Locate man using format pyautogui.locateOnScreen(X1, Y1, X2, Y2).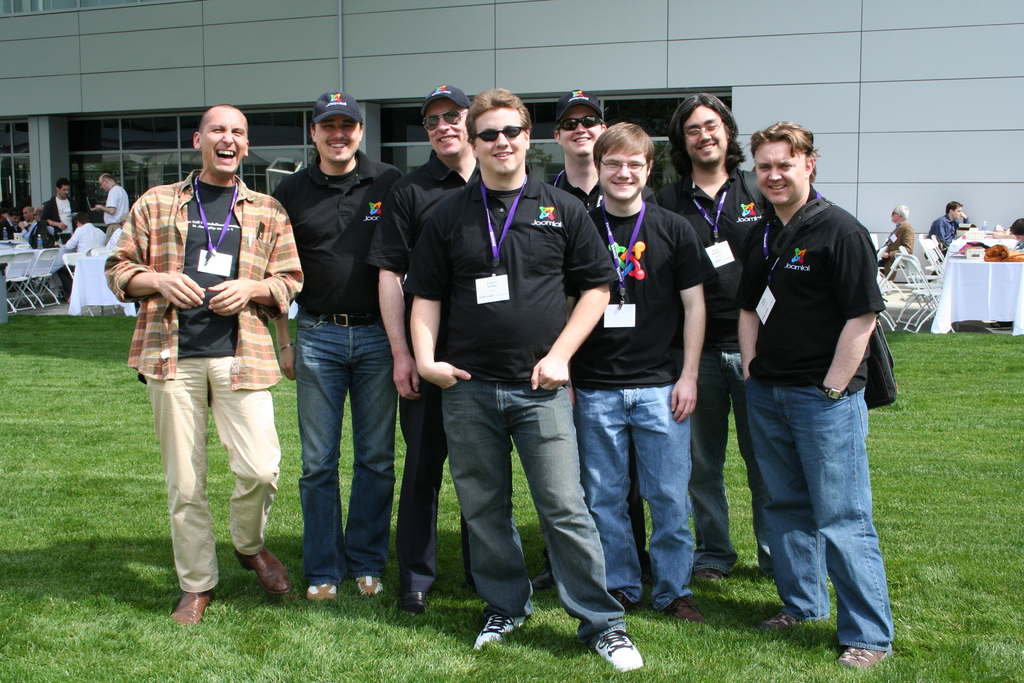
pyautogui.locateOnScreen(655, 89, 776, 582).
